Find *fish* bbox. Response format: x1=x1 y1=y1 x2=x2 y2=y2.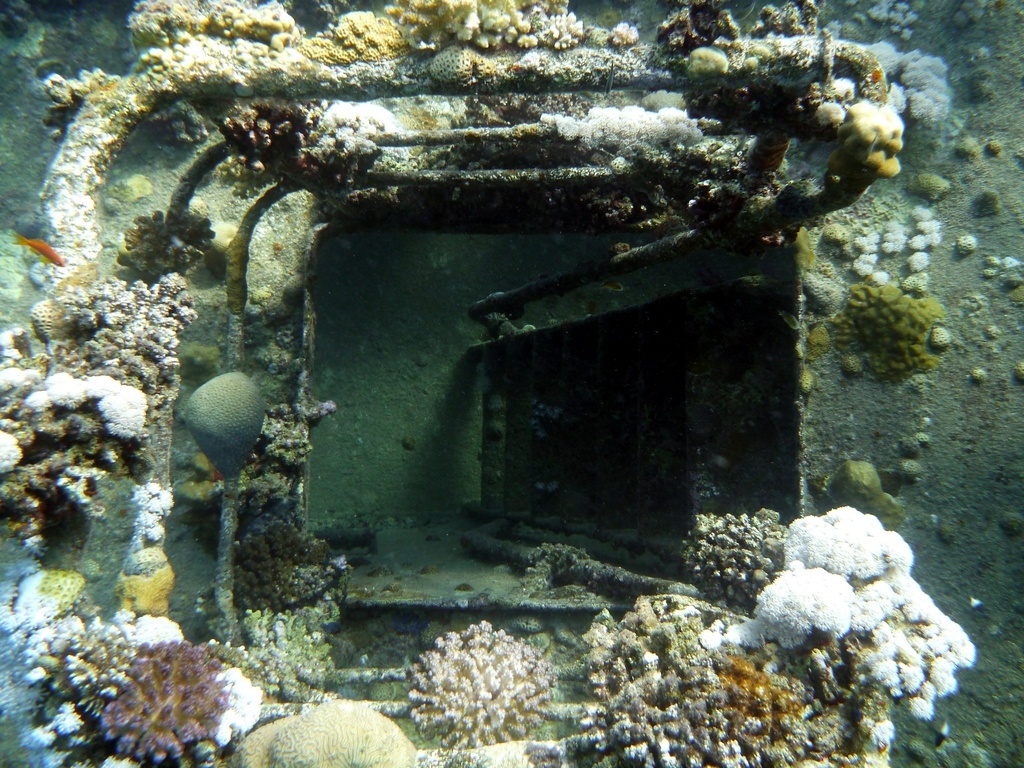
x1=6 y1=227 x2=66 y2=266.
